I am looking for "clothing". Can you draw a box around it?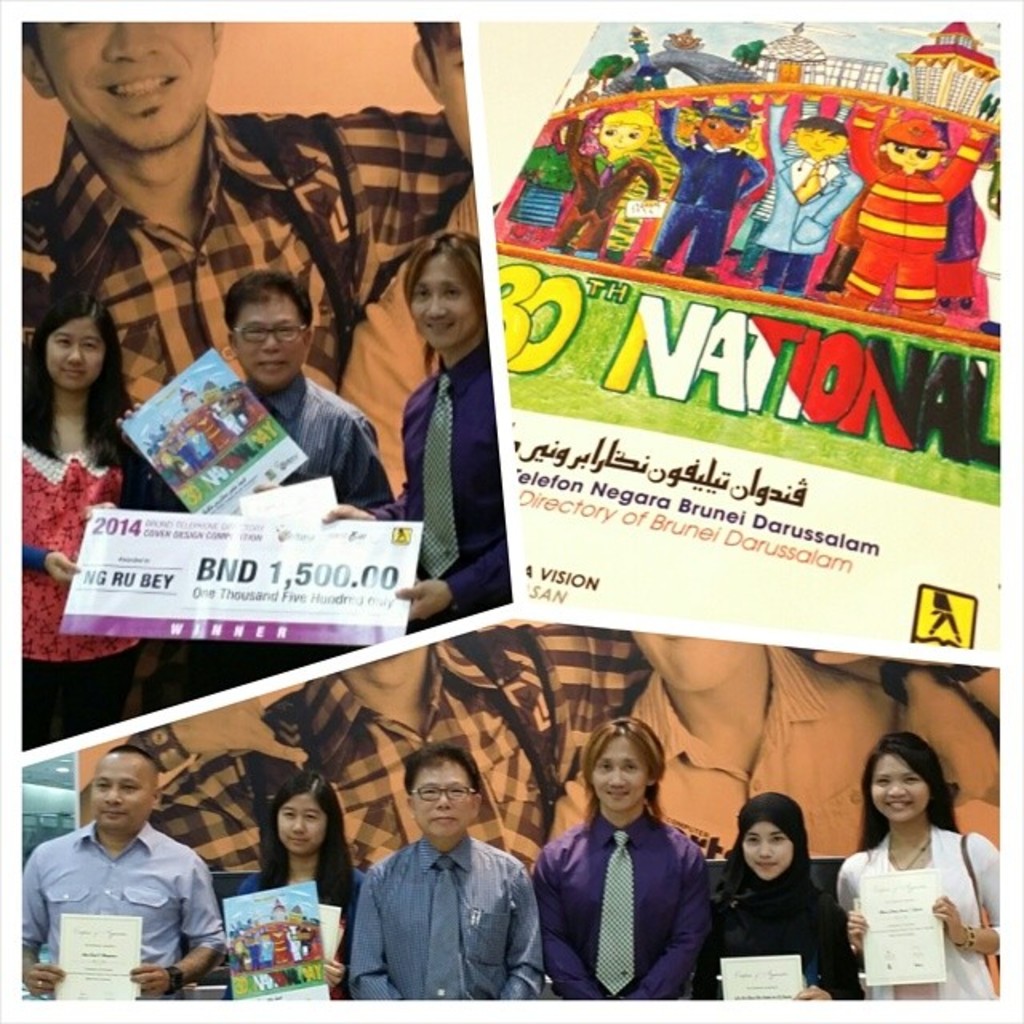
Sure, the bounding box is 701/840/870/1006.
